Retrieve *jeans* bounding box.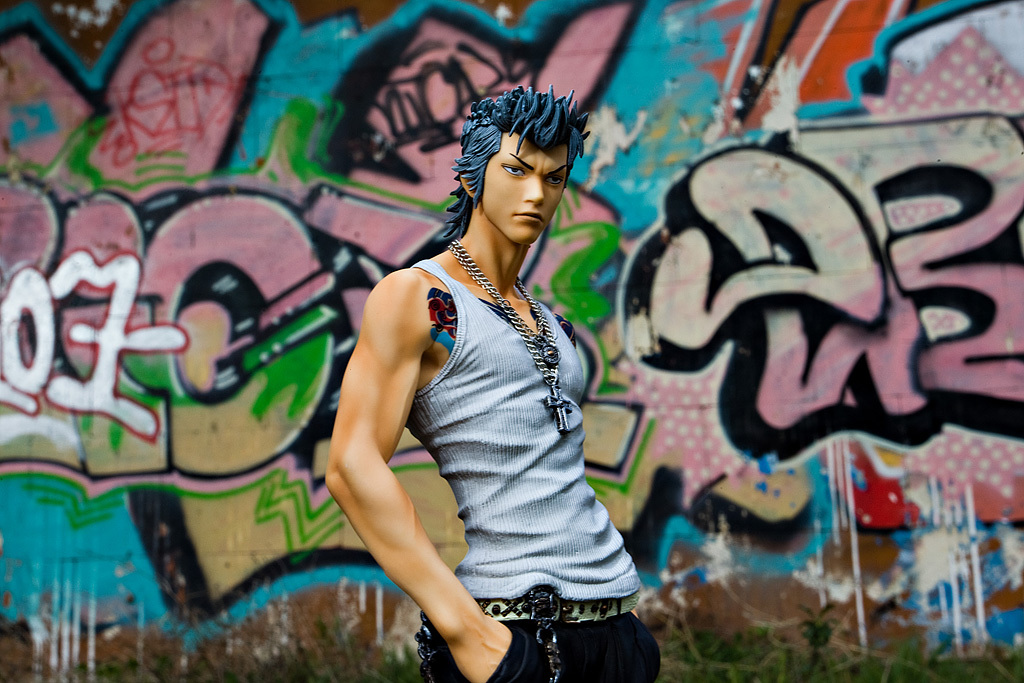
Bounding box: rect(444, 569, 662, 669).
